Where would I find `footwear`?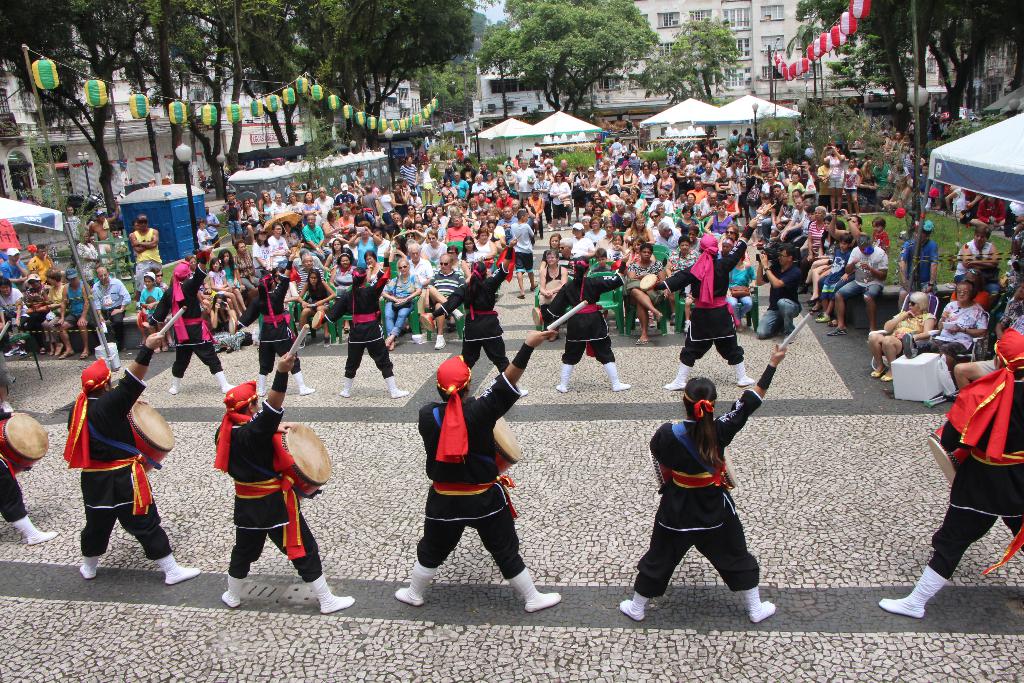
At (886,373,893,384).
